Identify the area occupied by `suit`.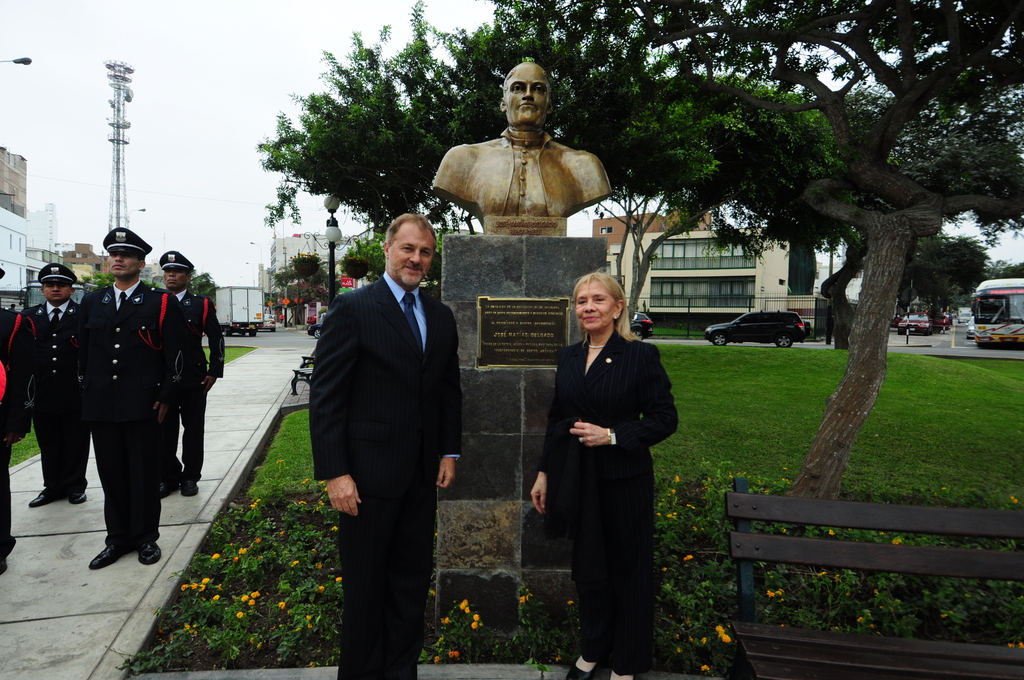
Area: left=32, top=305, right=87, bottom=485.
